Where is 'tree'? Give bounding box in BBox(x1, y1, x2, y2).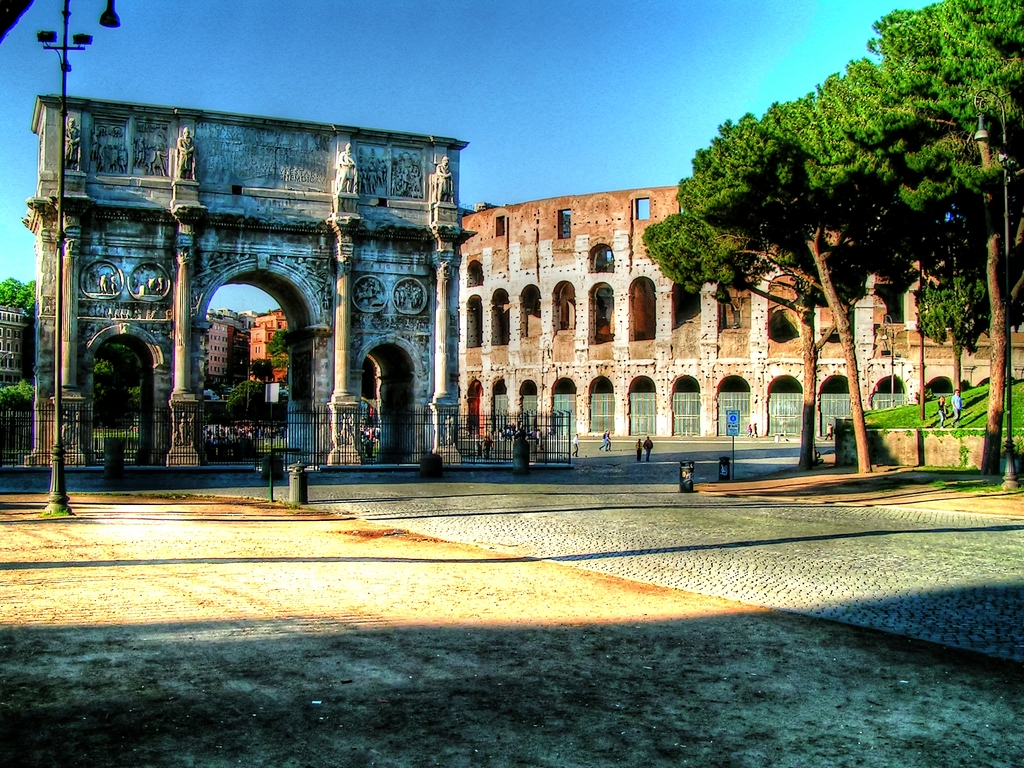
BBox(269, 328, 295, 360).
